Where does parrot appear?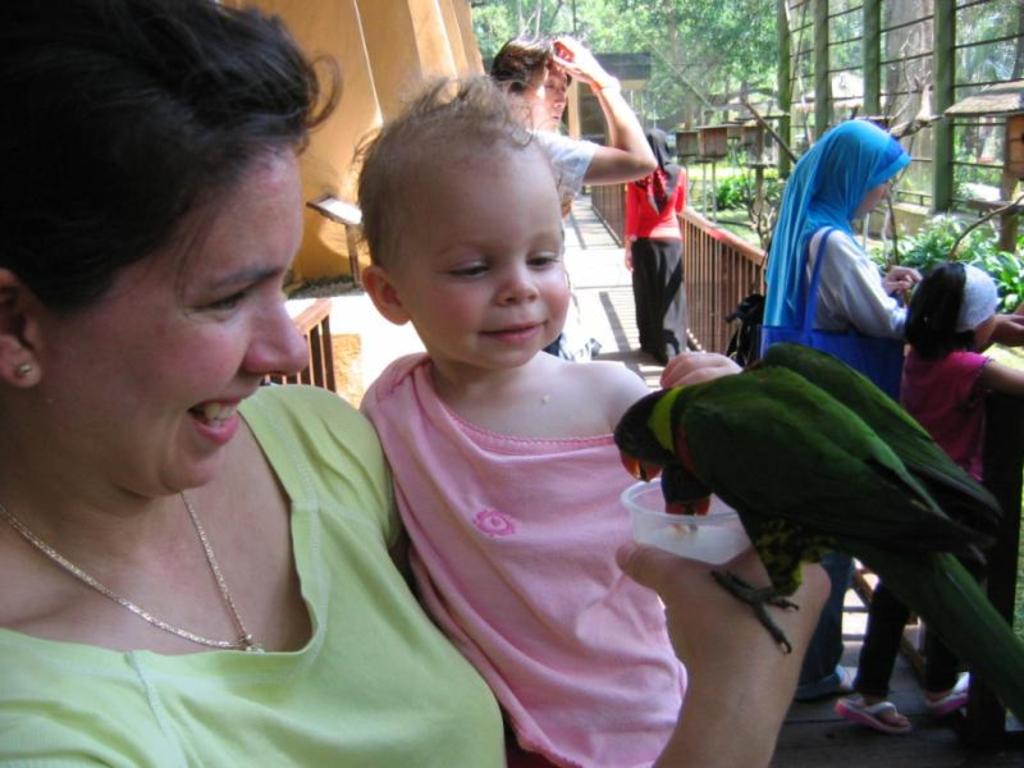
Appears at (x1=599, y1=330, x2=1023, y2=732).
